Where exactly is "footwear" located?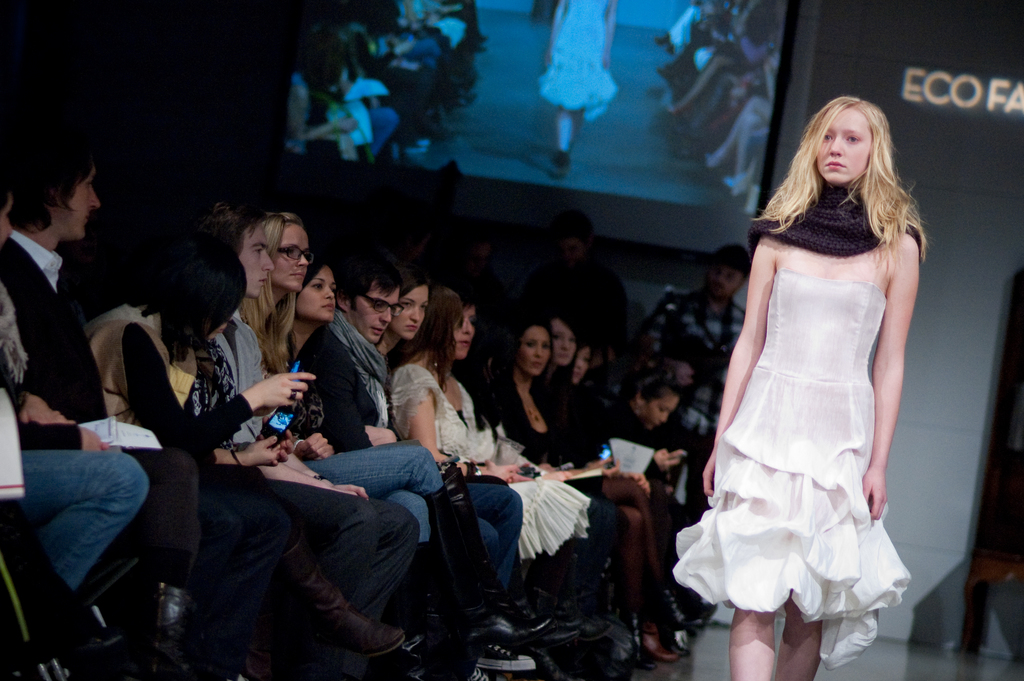
Its bounding box is x1=607 y1=605 x2=639 y2=658.
